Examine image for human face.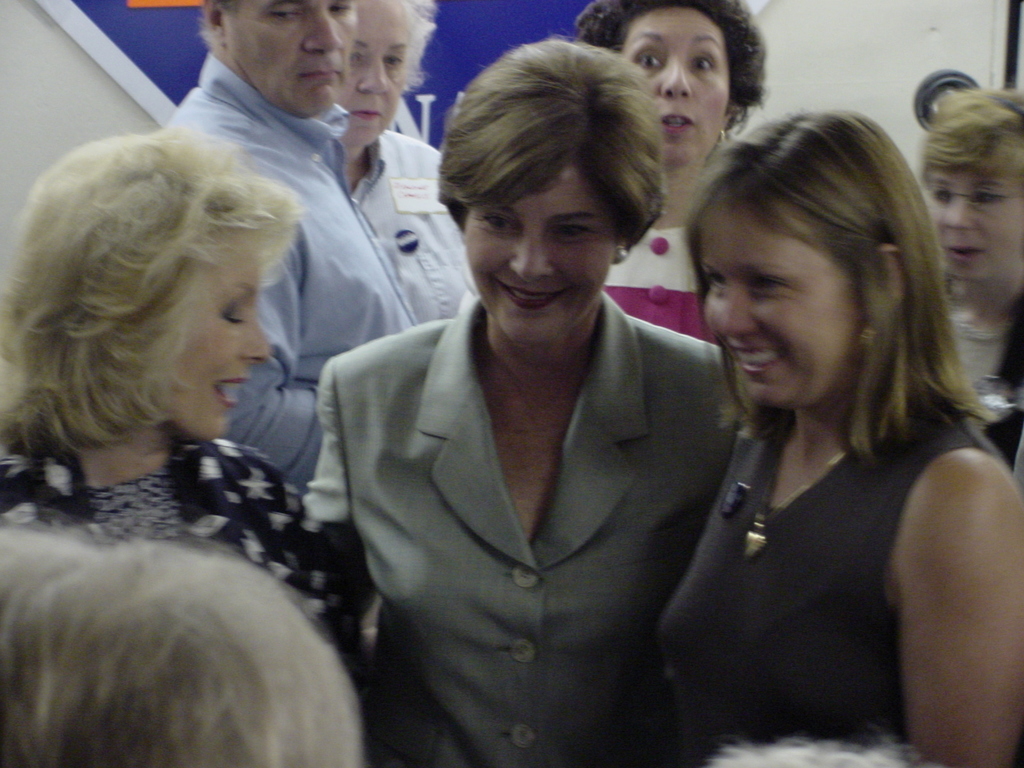
Examination result: x1=228, y1=0, x2=355, y2=118.
